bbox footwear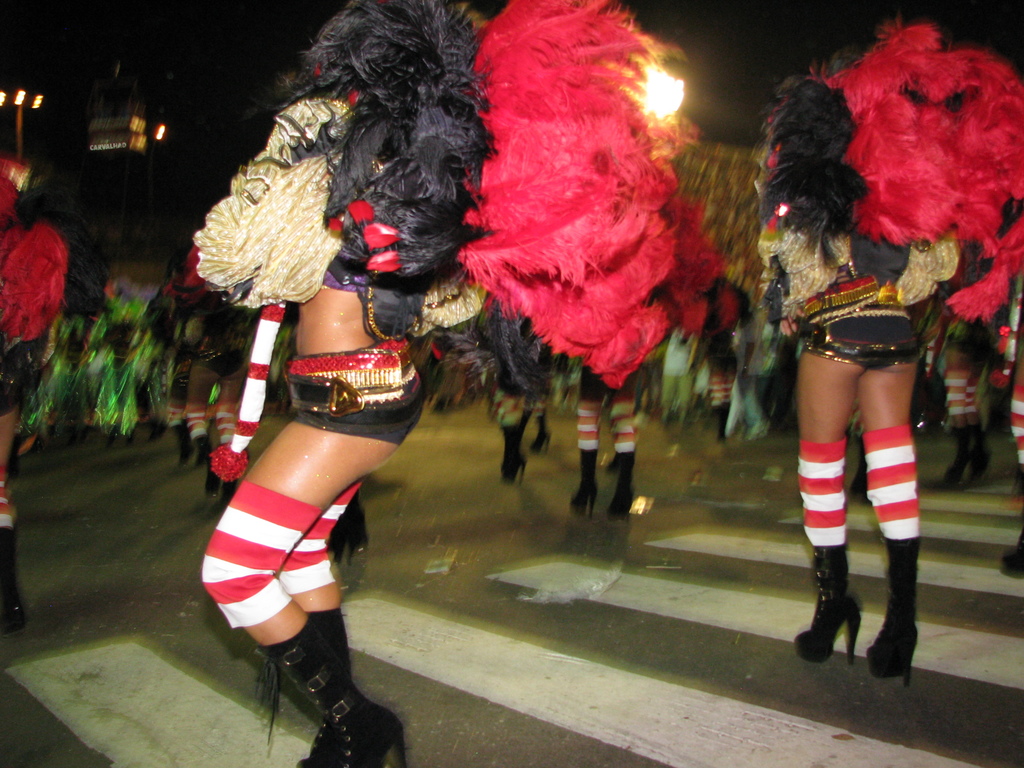
(1000,463,1023,580)
